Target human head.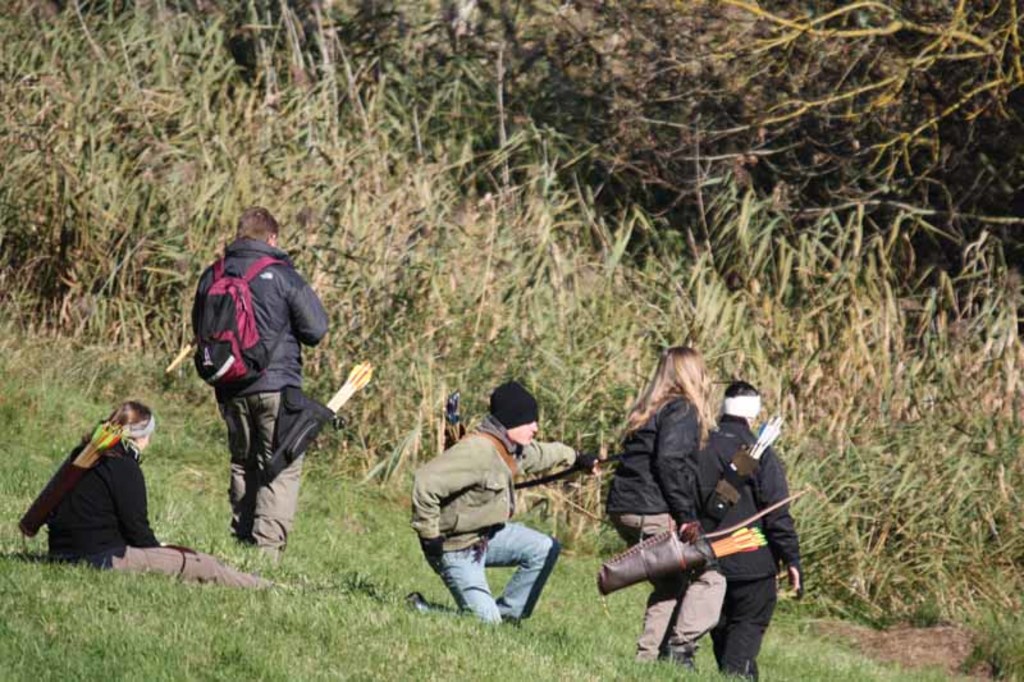
Target region: rect(237, 205, 278, 251).
